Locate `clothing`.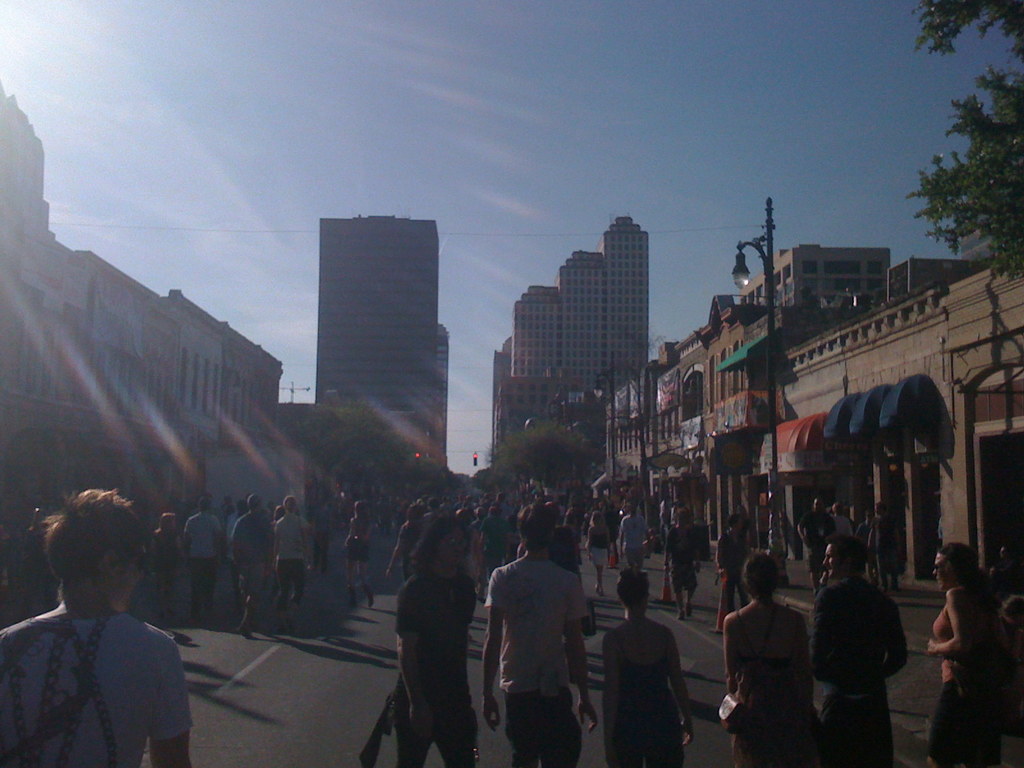
Bounding box: [604, 616, 680, 767].
